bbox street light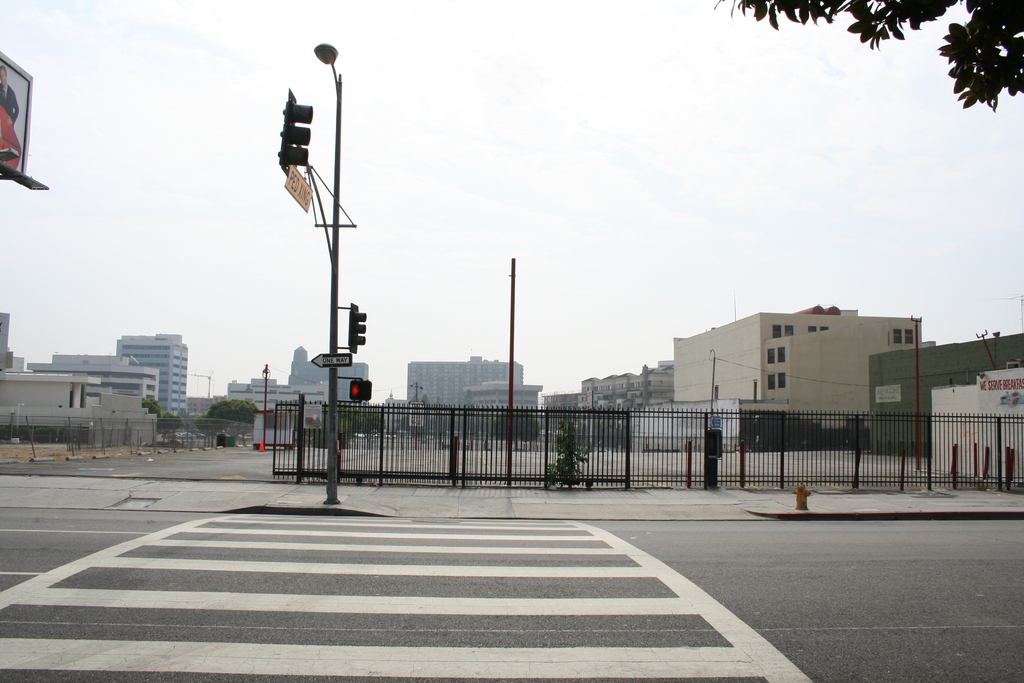
x1=260 y1=365 x2=271 y2=446
